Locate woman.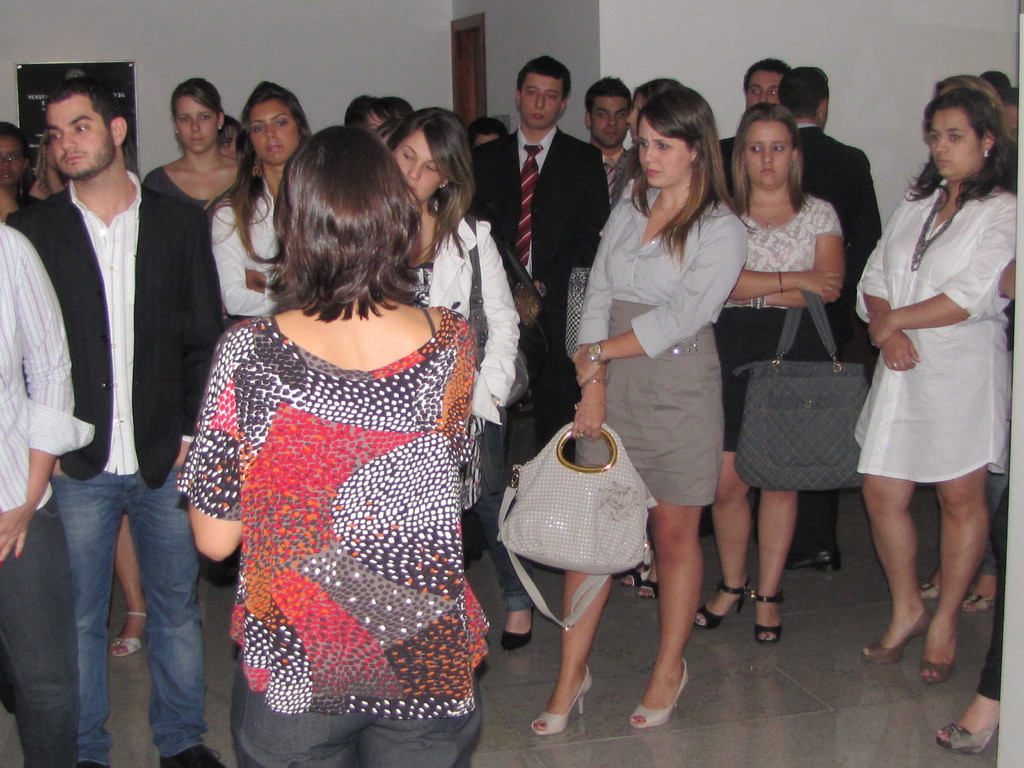
Bounding box: [144,77,239,209].
